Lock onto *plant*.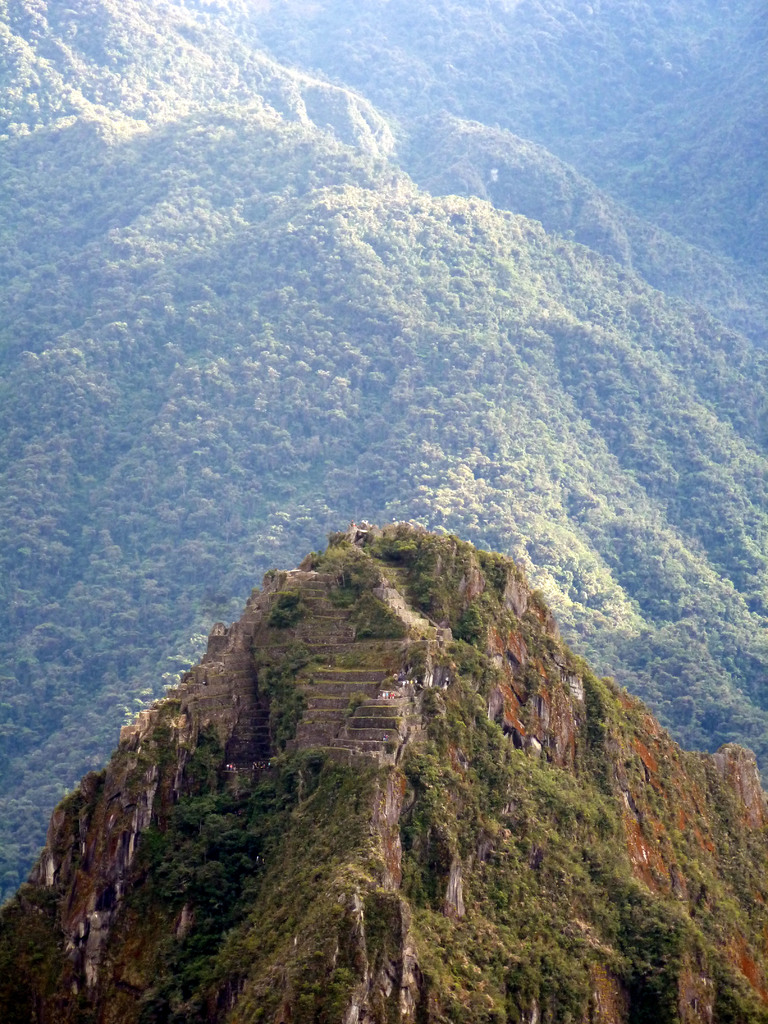
Locked: region(268, 592, 307, 634).
